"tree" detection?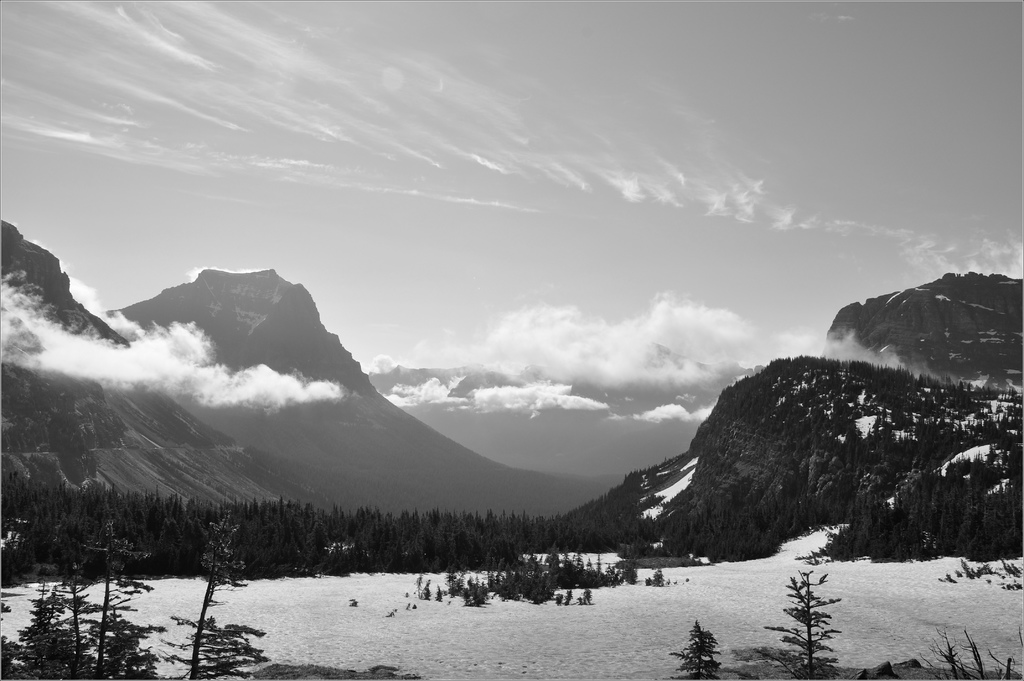
<bbox>147, 511, 271, 680</bbox>
